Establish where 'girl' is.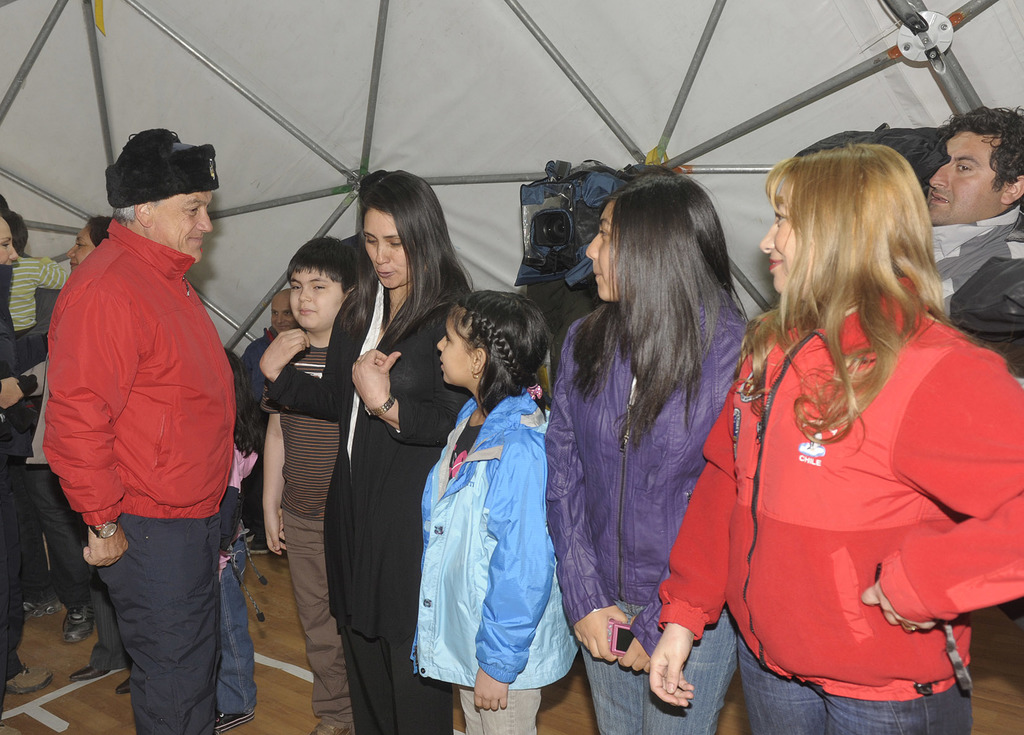
Established at region(410, 285, 583, 734).
